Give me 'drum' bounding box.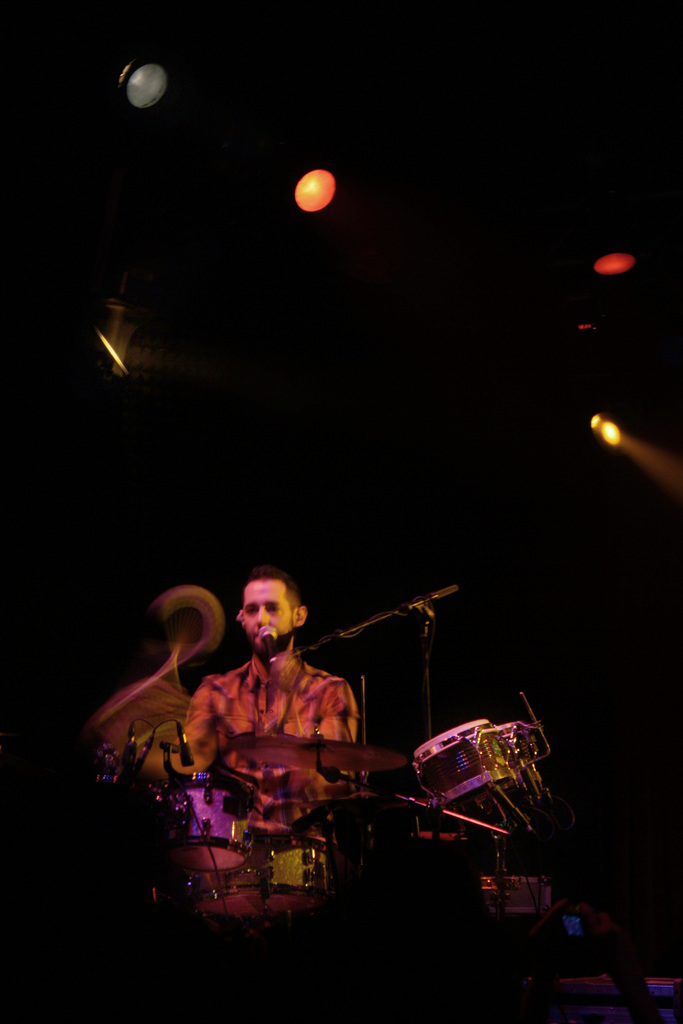
{"left": 498, "top": 720, "right": 539, "bottom": 778}.
